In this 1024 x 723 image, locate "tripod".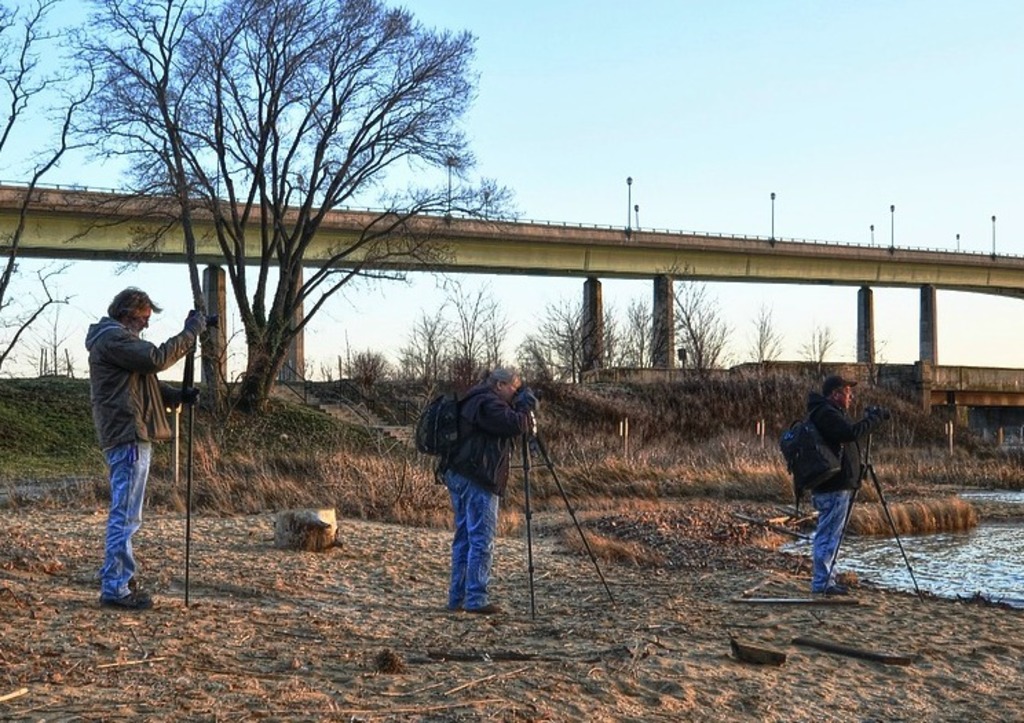
Bounding box: bbox=[819, 430, 926, 602].
